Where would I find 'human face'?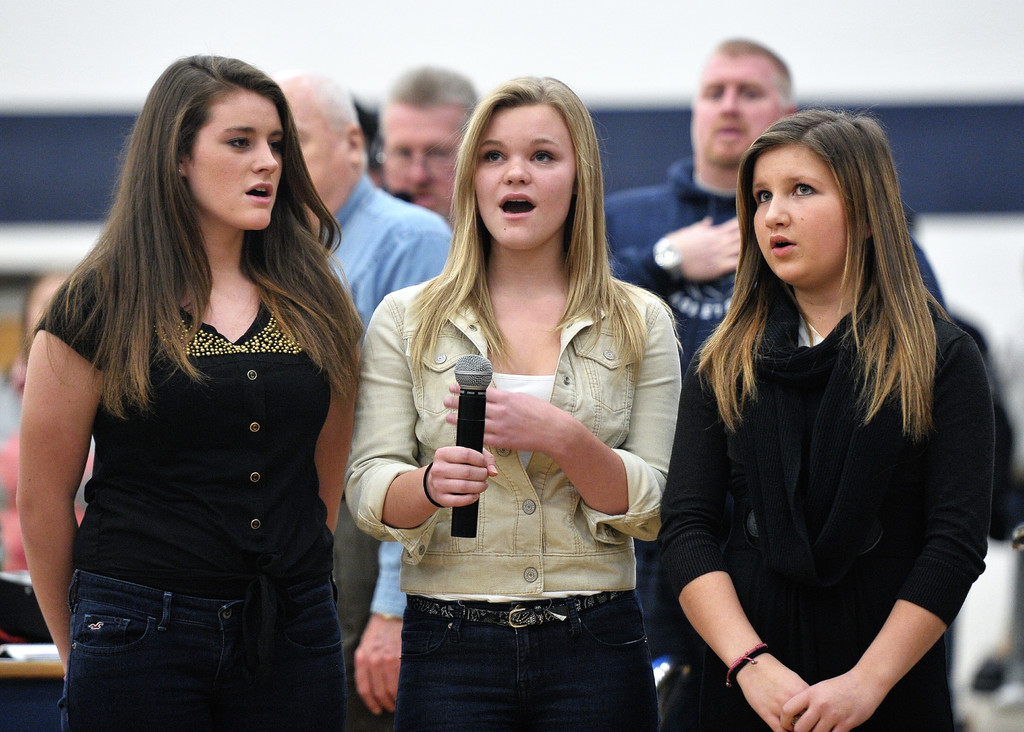
At pyautogui.locateOnScreen(280, 97, 345, 204).
